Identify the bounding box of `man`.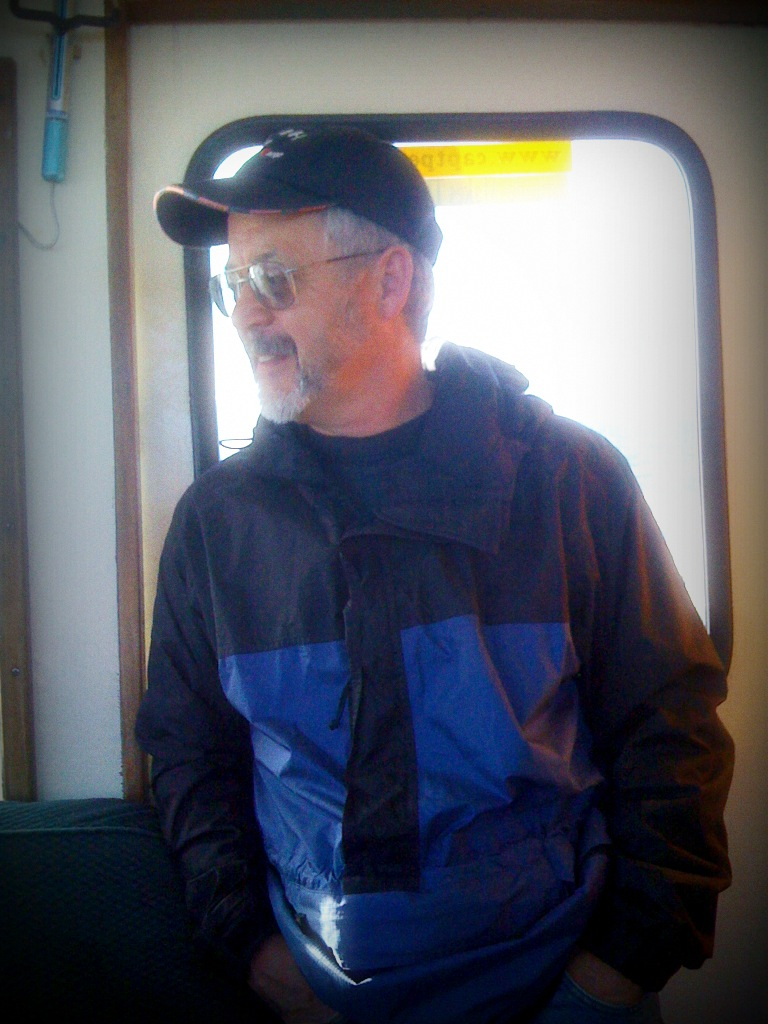
bbox=(133, 149, 738, 1023).
